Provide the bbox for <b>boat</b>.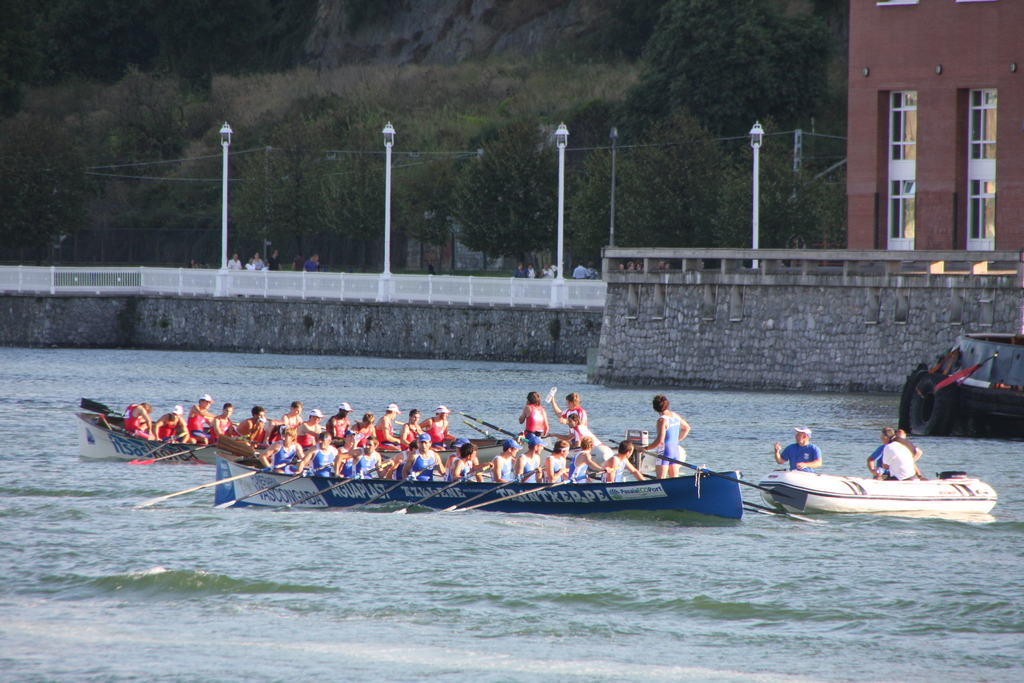
region(62, 396, 274, 477).
